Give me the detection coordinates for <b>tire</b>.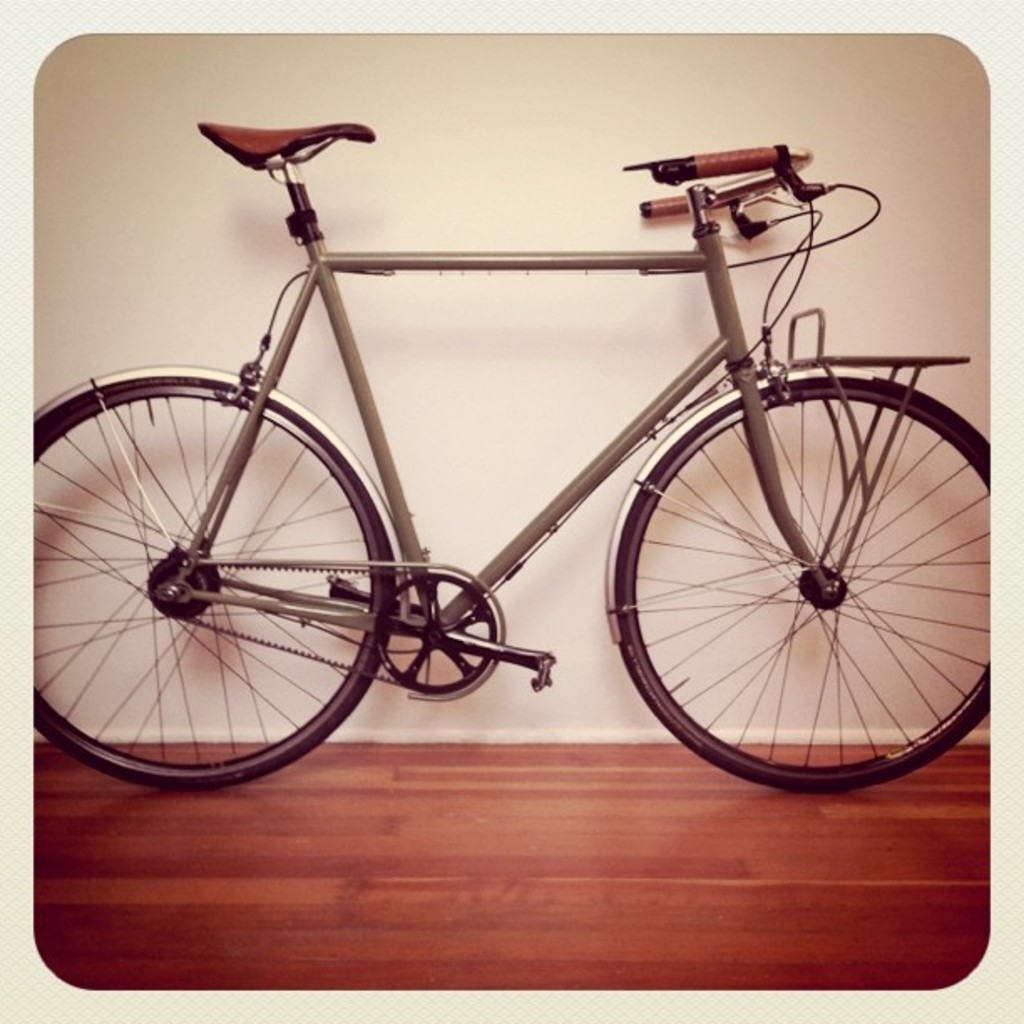
28 368 390 788.
